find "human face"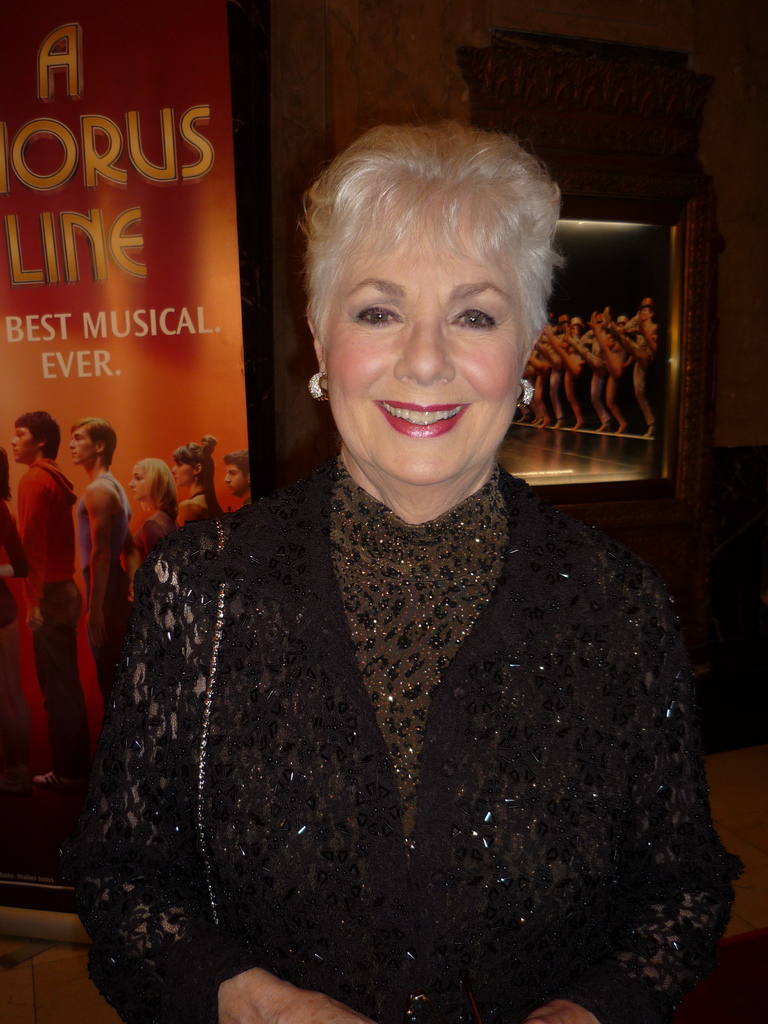
left=128, top=469, right=149, bottom=504
